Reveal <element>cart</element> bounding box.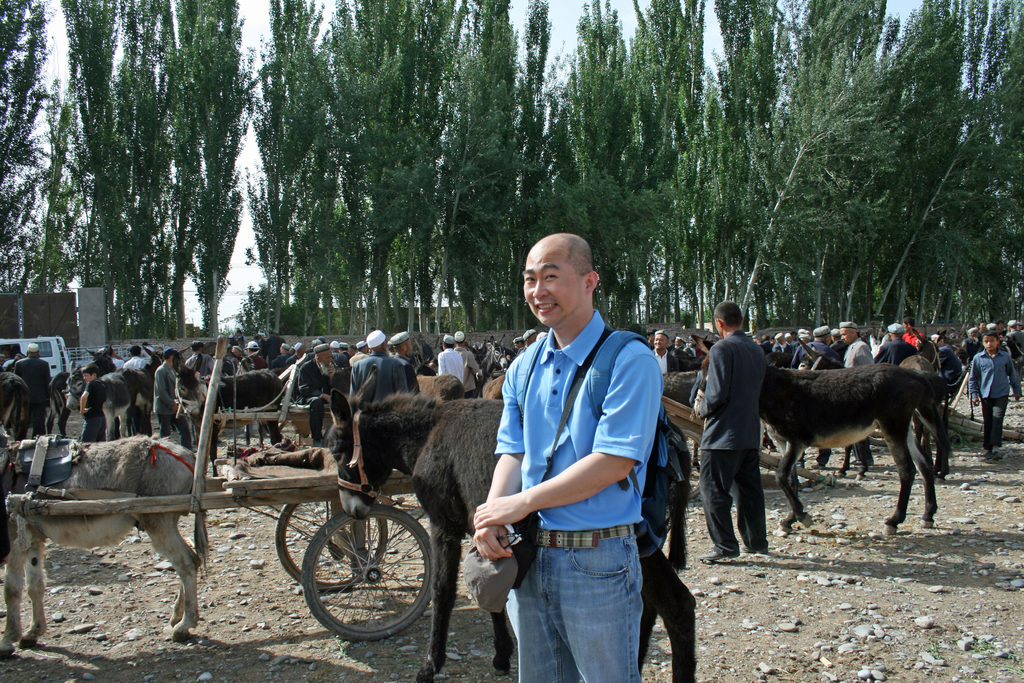
Revealed: <region>1, 338, 436, 645</region>.
